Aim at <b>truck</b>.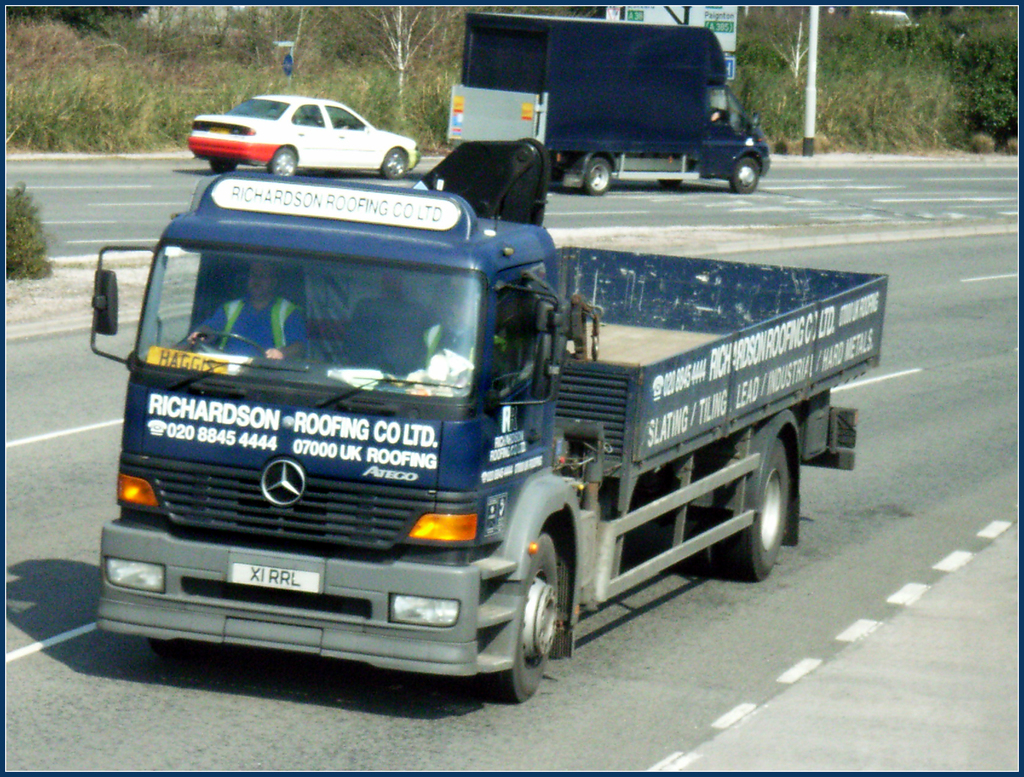
Aimed at select_region(77, 163, 844, 711).
